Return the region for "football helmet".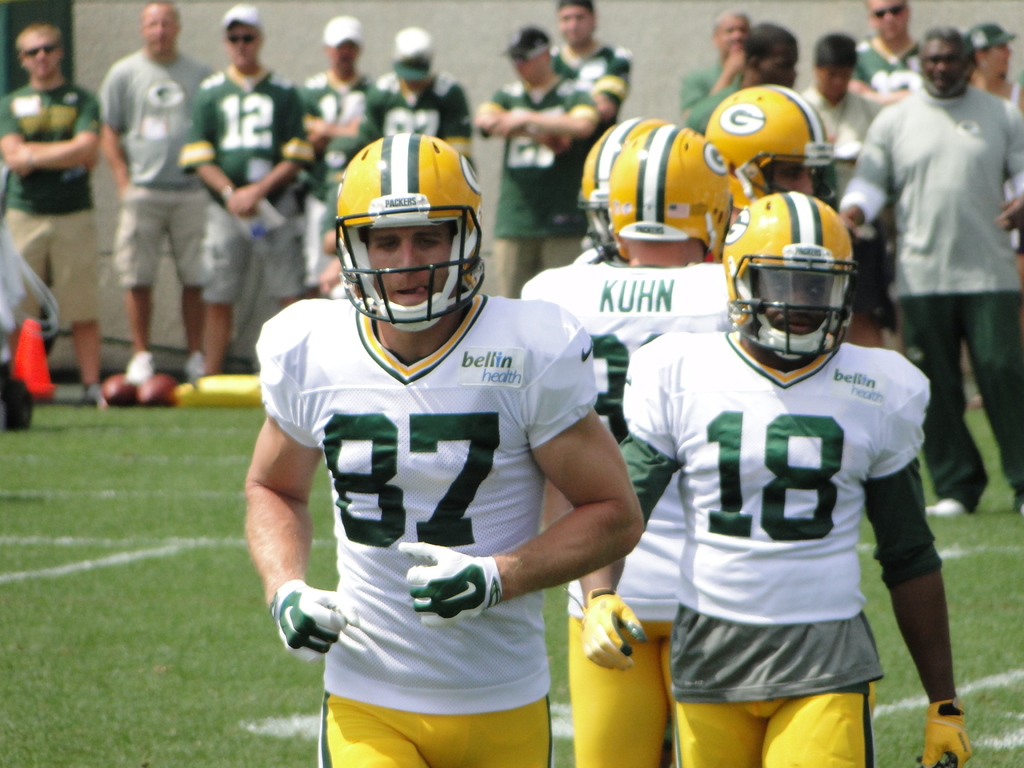
579:114:668:259.
